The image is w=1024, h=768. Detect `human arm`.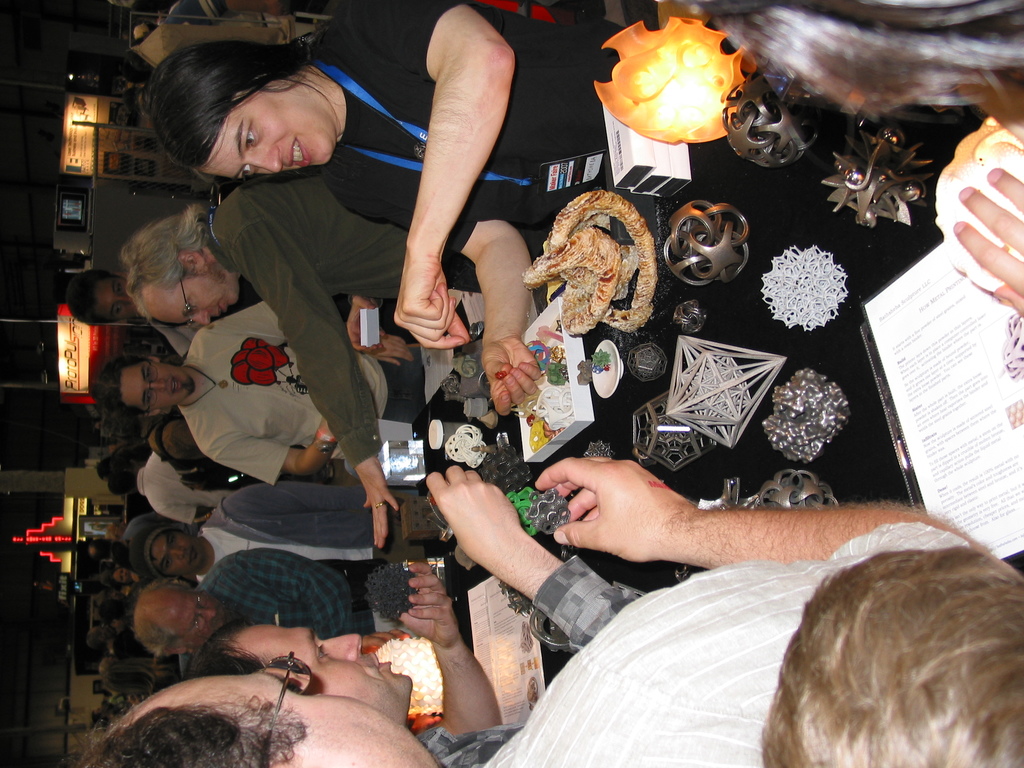
Detection: BBox(425, 461, 668, 663).
